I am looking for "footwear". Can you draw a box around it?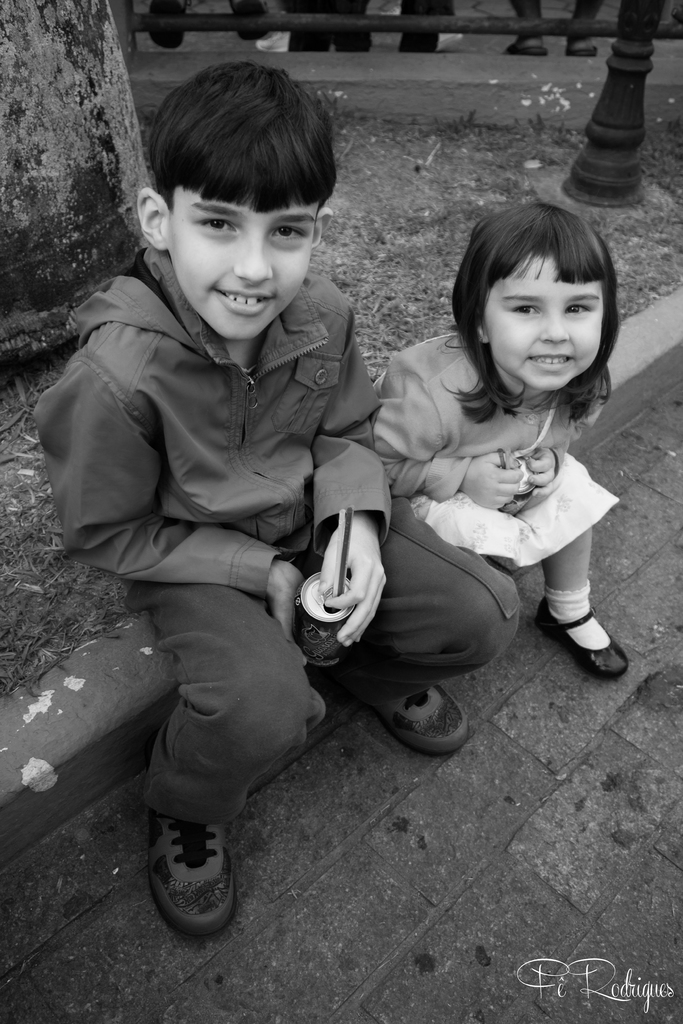
Sure, the bounding box is rect(137, 812, 251, 942).
